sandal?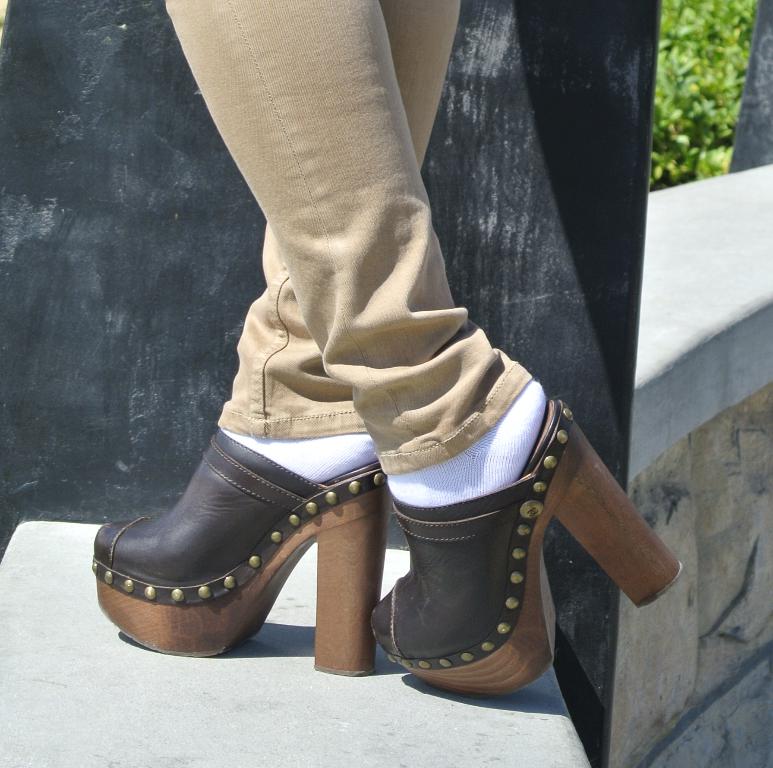
[369, 393, 682, 701]
